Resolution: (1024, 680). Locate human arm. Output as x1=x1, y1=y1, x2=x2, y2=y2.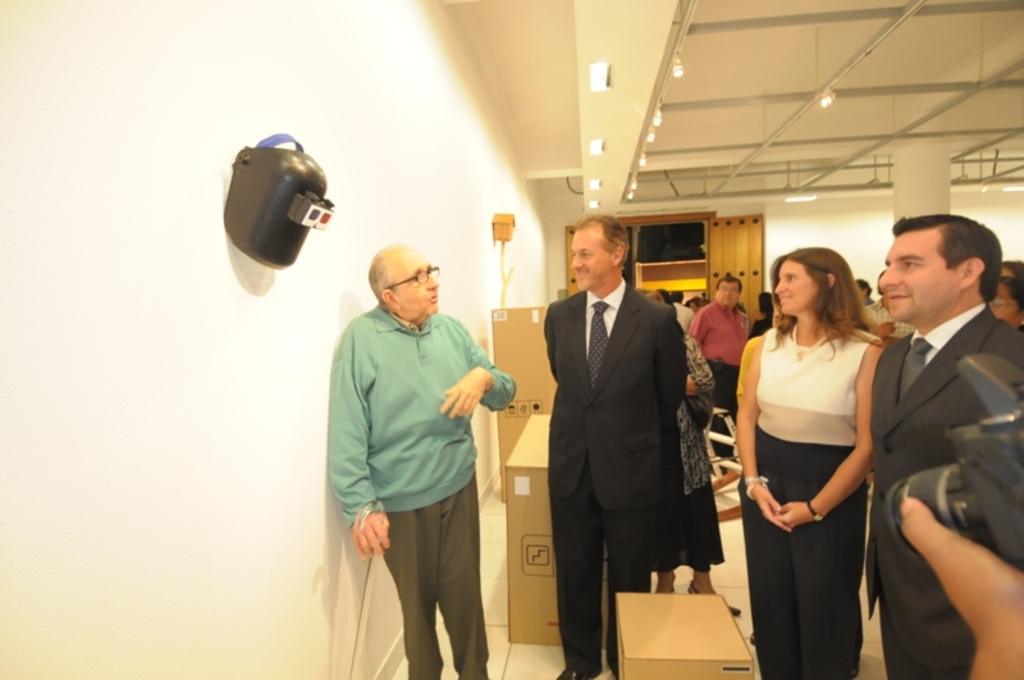
x1=735, y1=338, x2=783, y2=526.
